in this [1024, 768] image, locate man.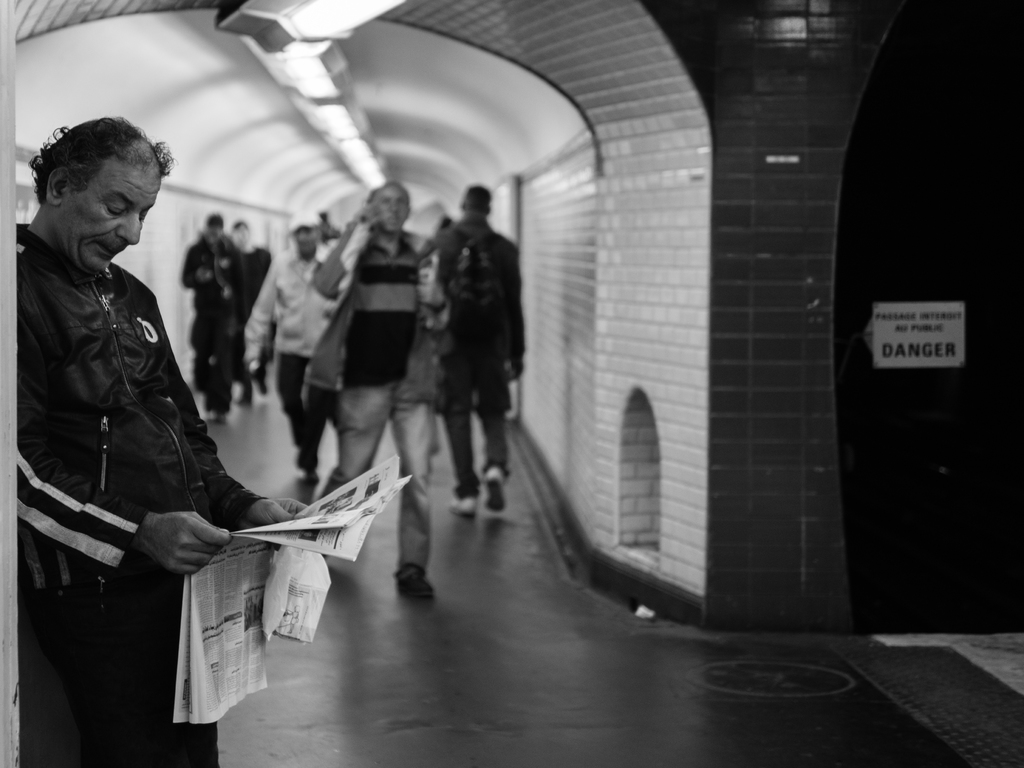
Bounding box: crop(233, 207, 359, 494).
